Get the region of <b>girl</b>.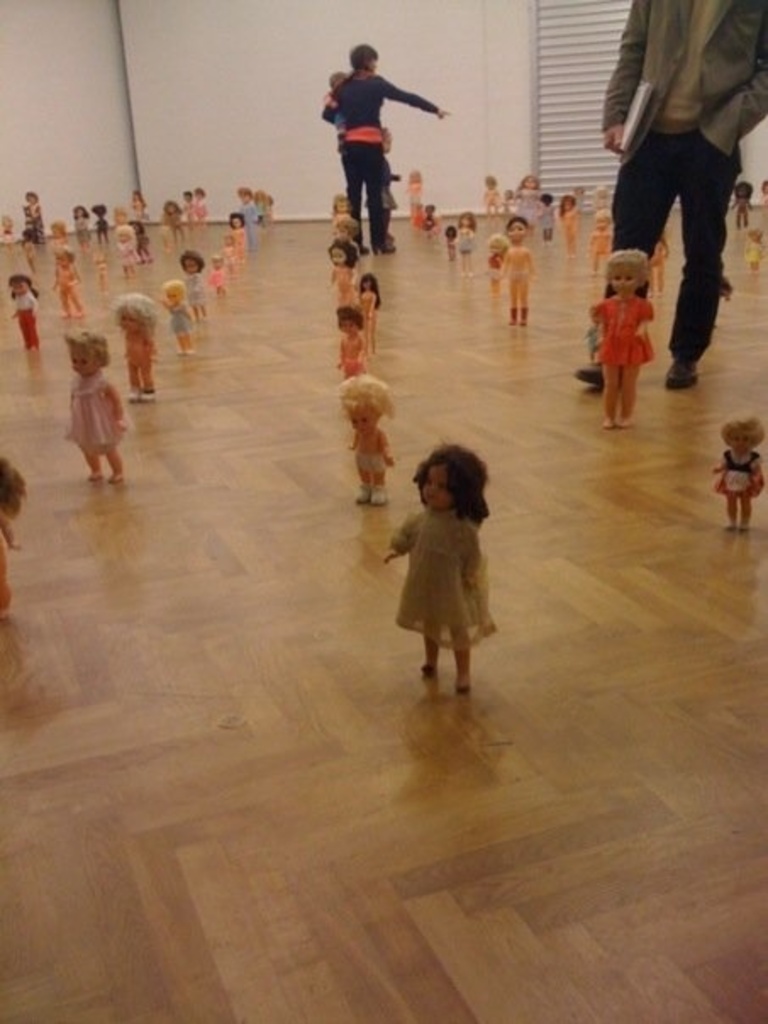
bbox=[478, 173, 498, 222].
